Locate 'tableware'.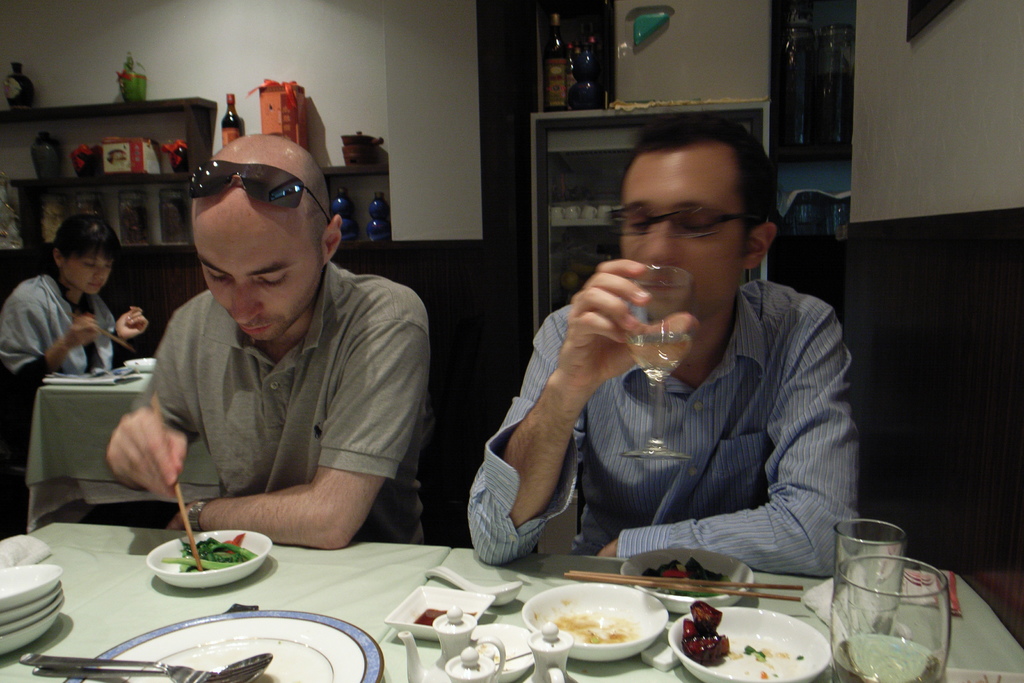
Bounding box: <bbox>0, 565, 63, 611</bbox>.
